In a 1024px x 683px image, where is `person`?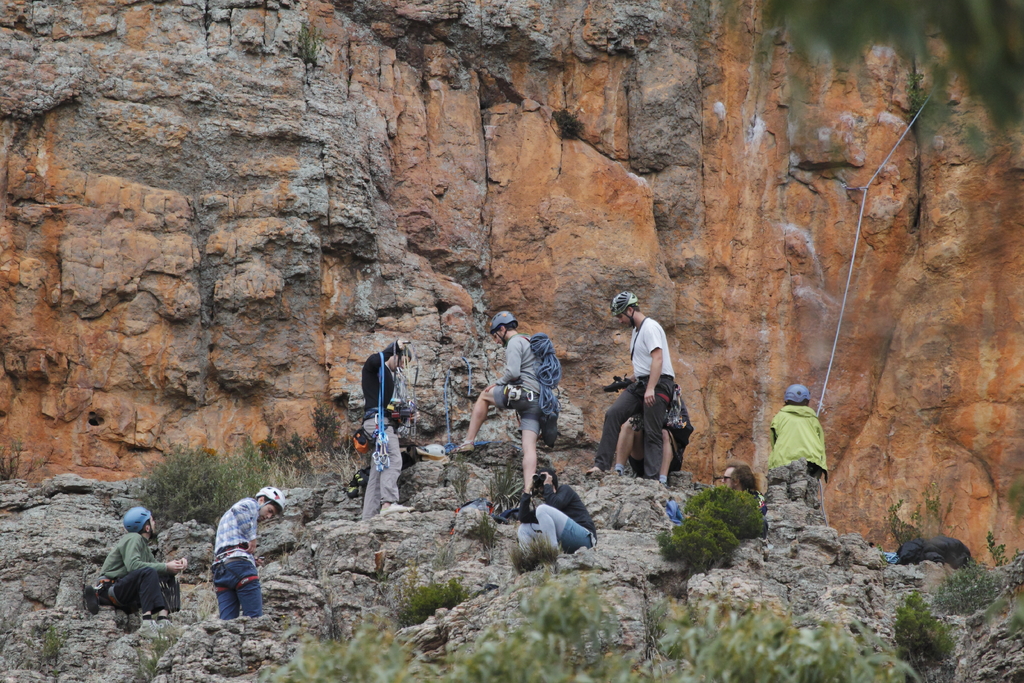
left=92, top=509, right=189, bottom=622.
